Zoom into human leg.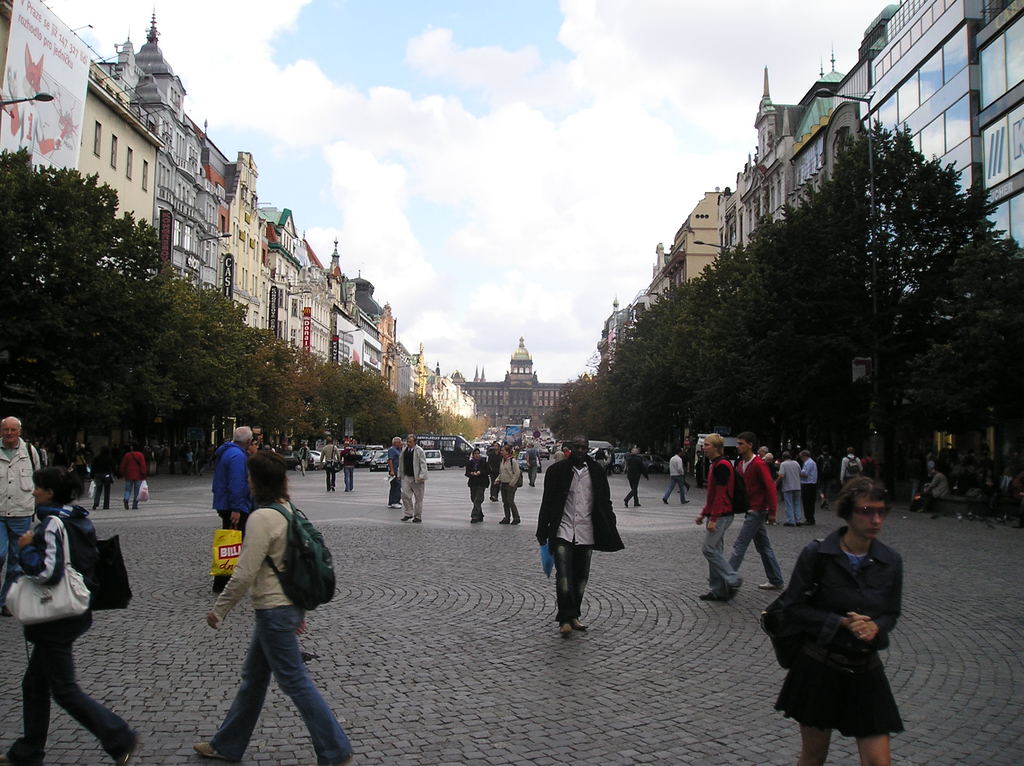
Zoom target: [680, 477, 694, 506].
